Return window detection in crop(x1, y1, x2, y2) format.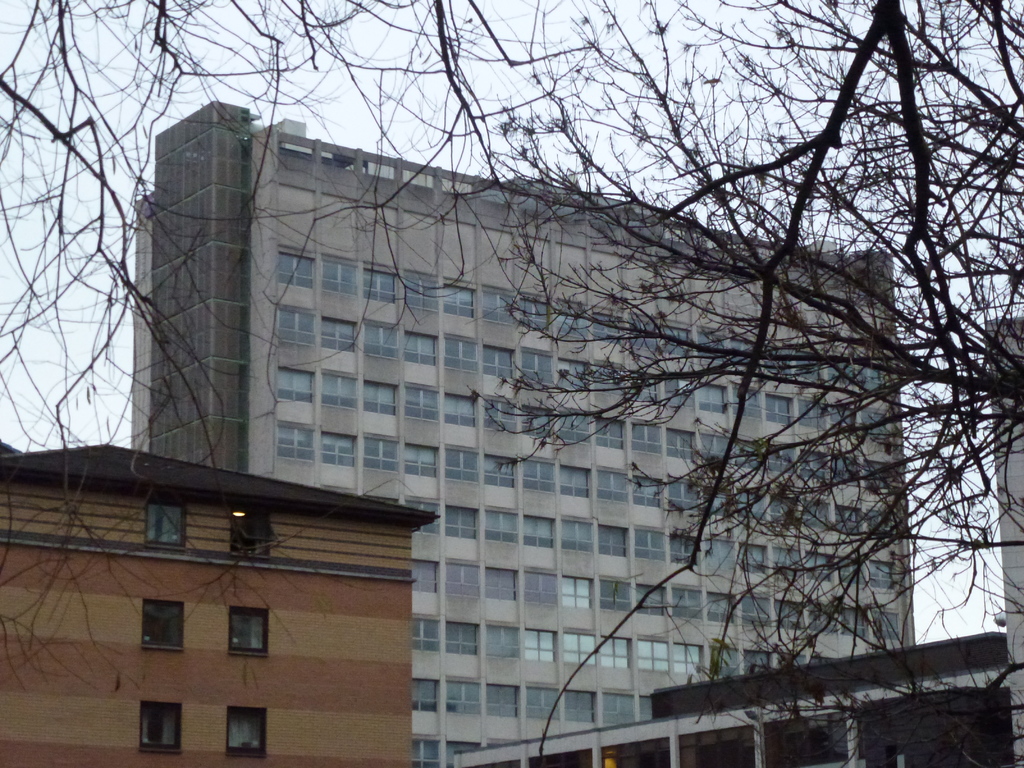
crop(669, 644, 705, 674).
